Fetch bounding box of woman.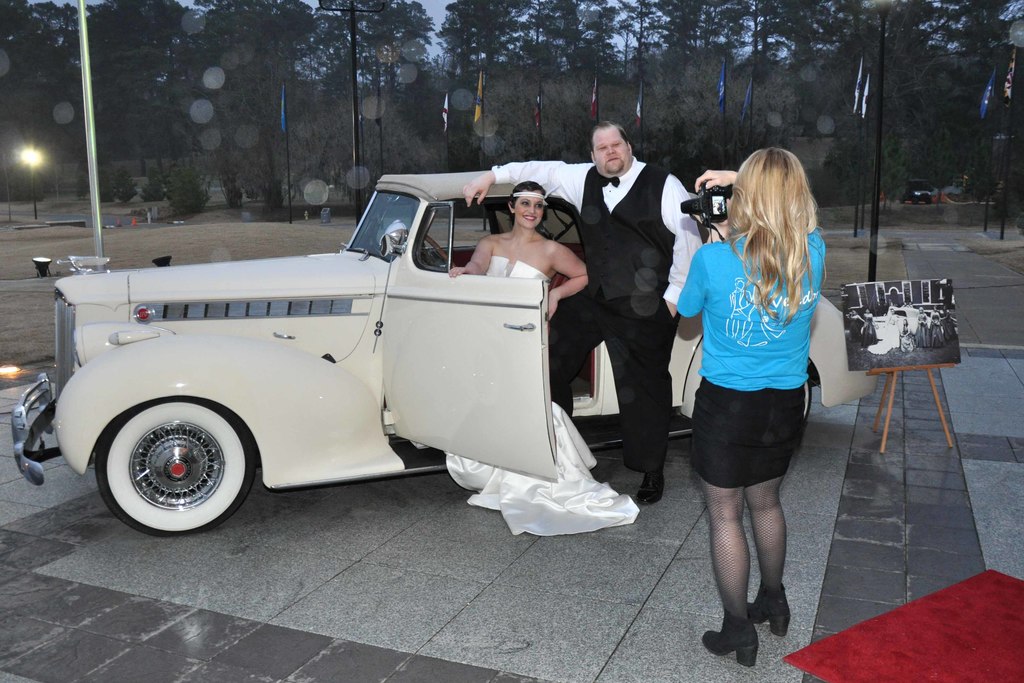
Bbox: 899 317 916 352.
